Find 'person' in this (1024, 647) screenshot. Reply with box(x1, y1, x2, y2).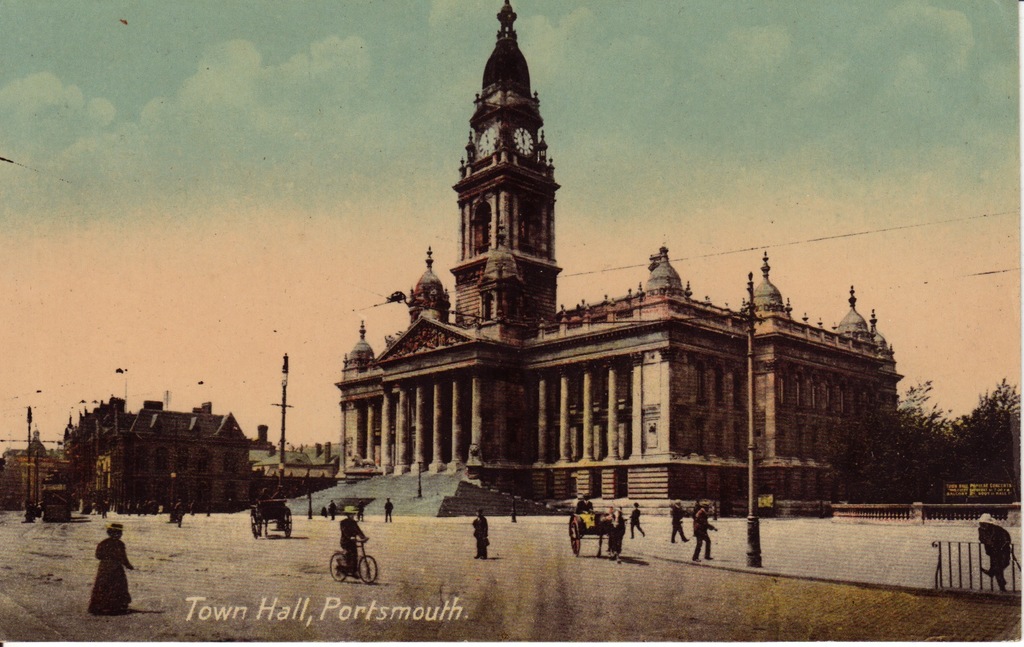
box(86, 520, 139, 613).
